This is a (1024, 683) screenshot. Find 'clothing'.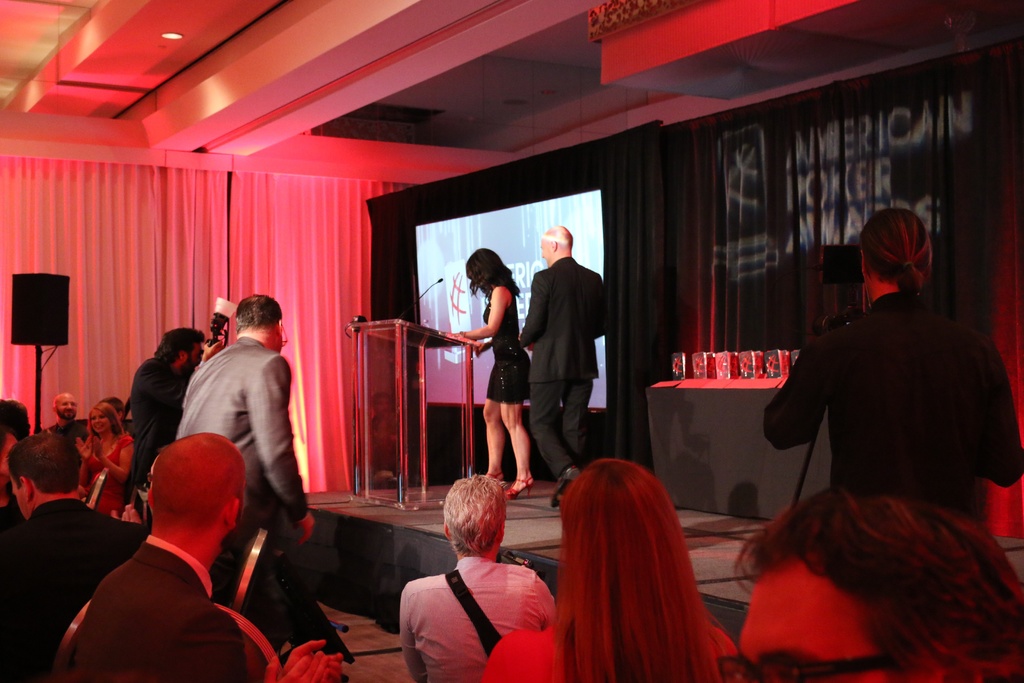
Bounding box: box(485, 285, 529, 398).
